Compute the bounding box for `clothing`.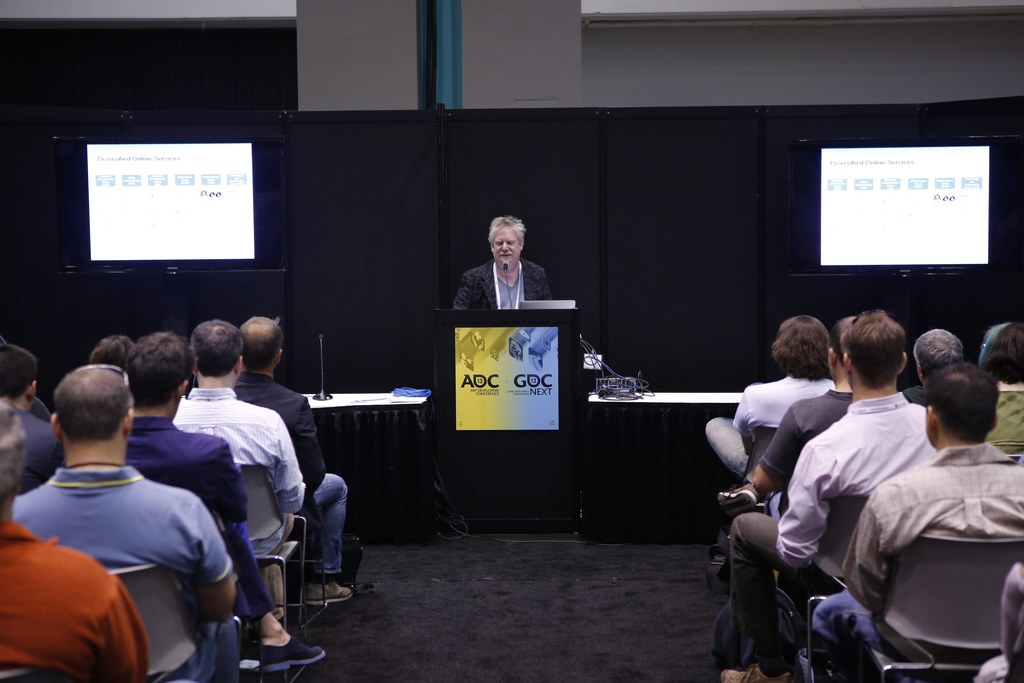
[x1=173, y1=388, x2=305, y2=620].
